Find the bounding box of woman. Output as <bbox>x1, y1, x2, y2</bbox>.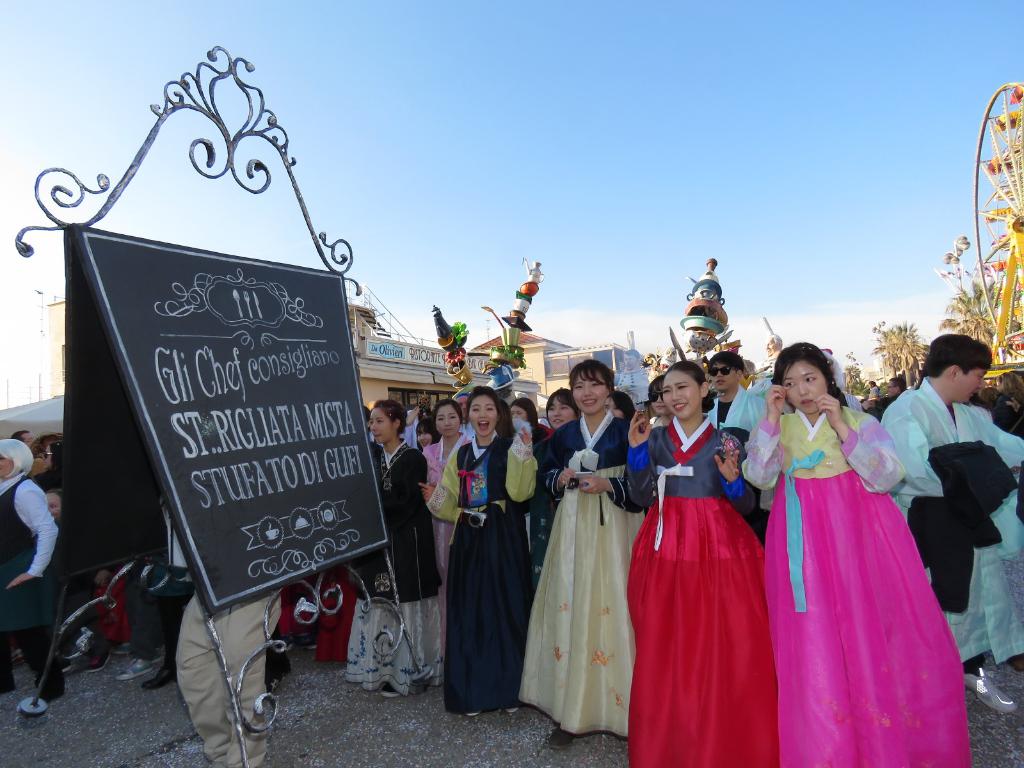
<bbox>344, 400, 446, 700</bbox>.
